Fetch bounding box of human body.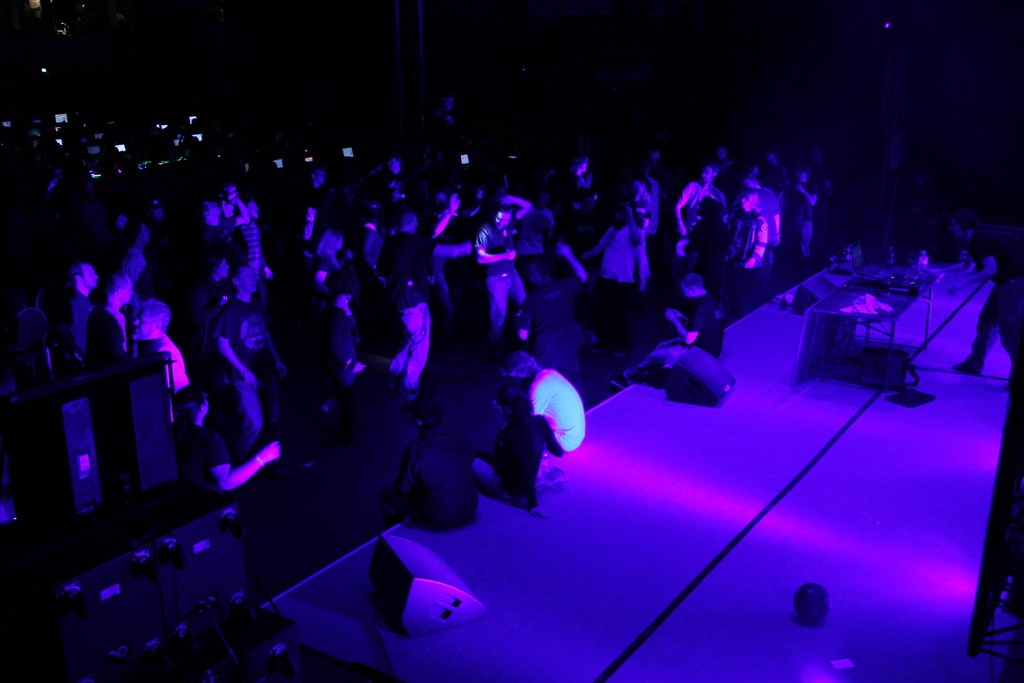
Bbox: 203:205:250:260.
